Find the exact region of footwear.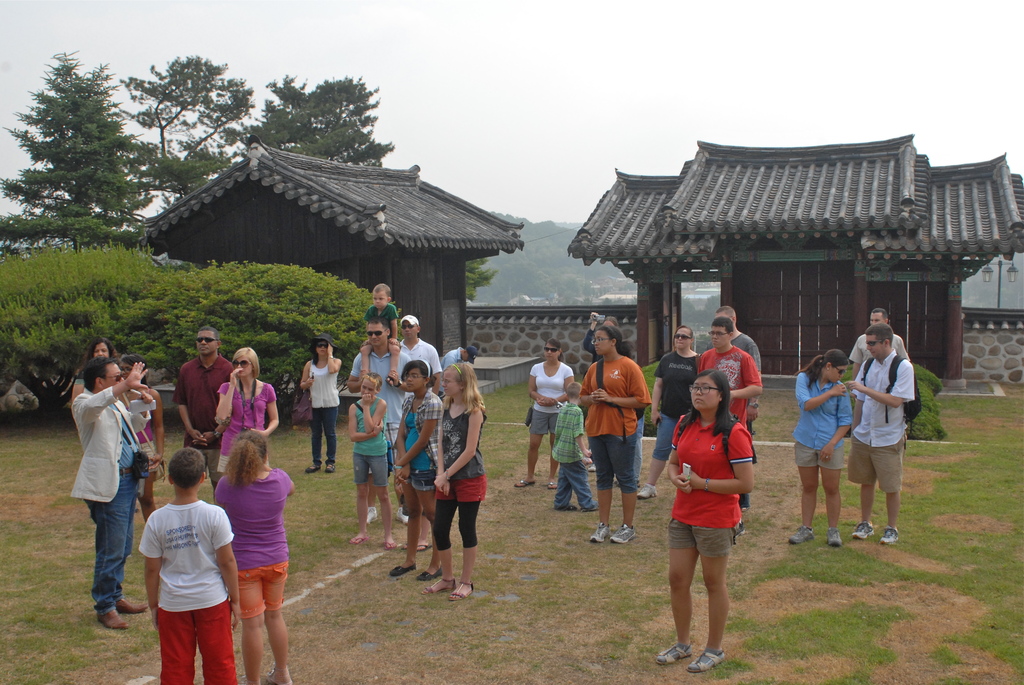
Exact region: x1=327, y1=464, x2=336, y2=476.
